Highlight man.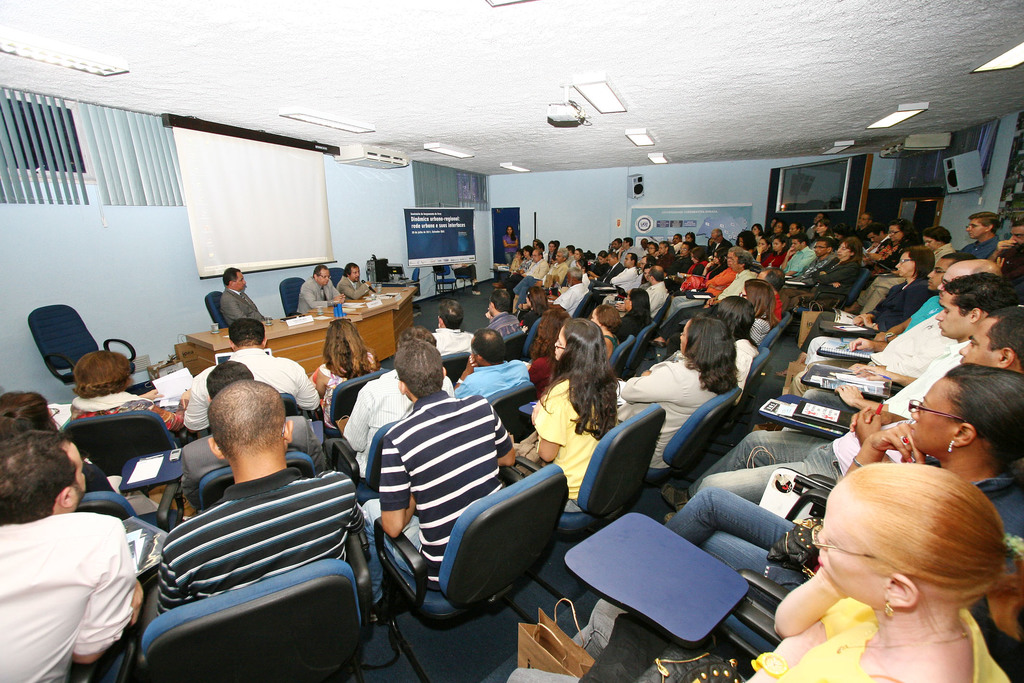
Highlighted region: bbox=(452, 331, 533, 410).
